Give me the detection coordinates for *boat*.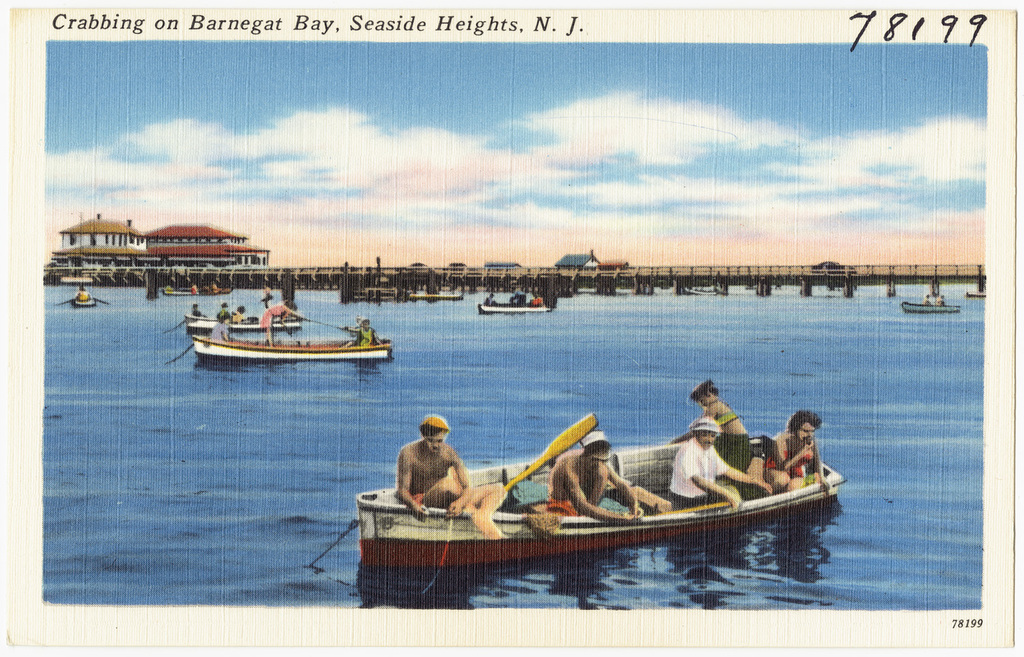
899/291/961/315.
